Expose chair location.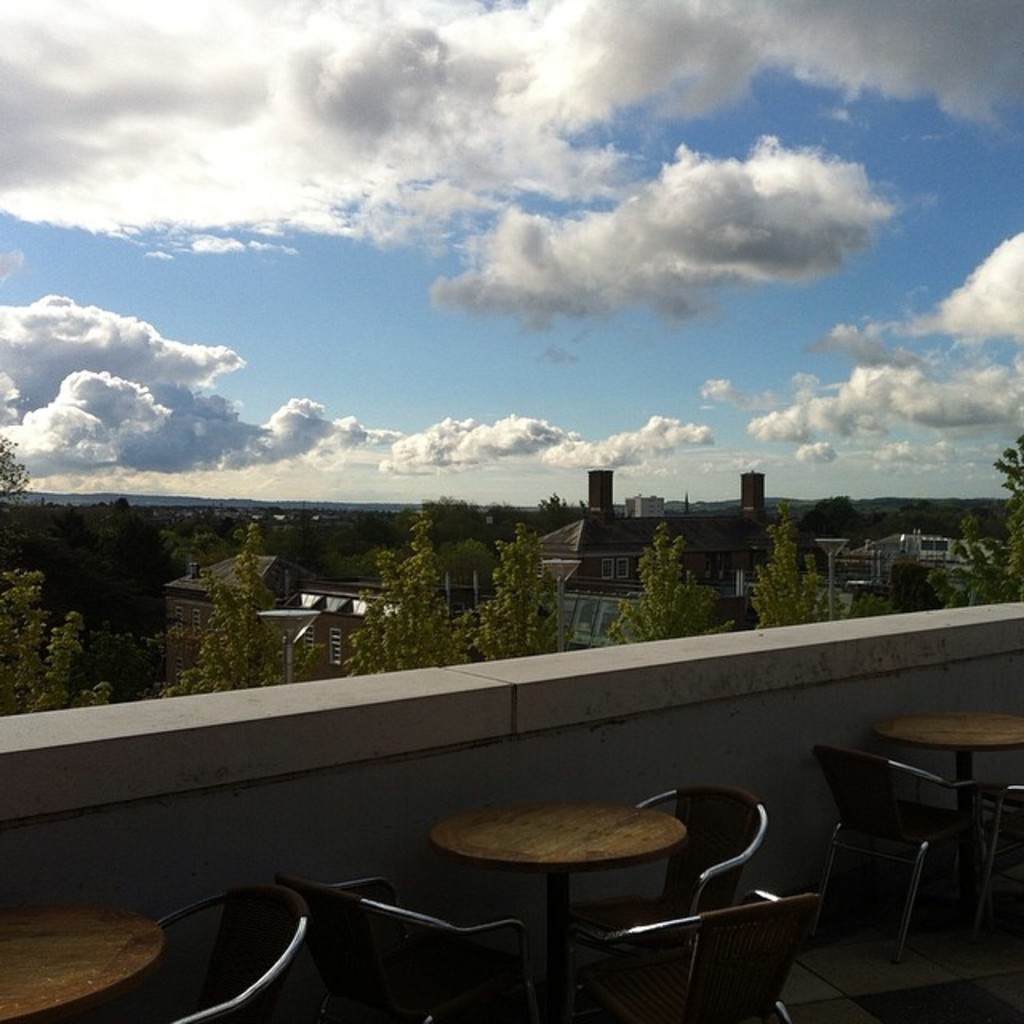
Exposed at (x1=118, y1=882, x2=312, y2=1022).
